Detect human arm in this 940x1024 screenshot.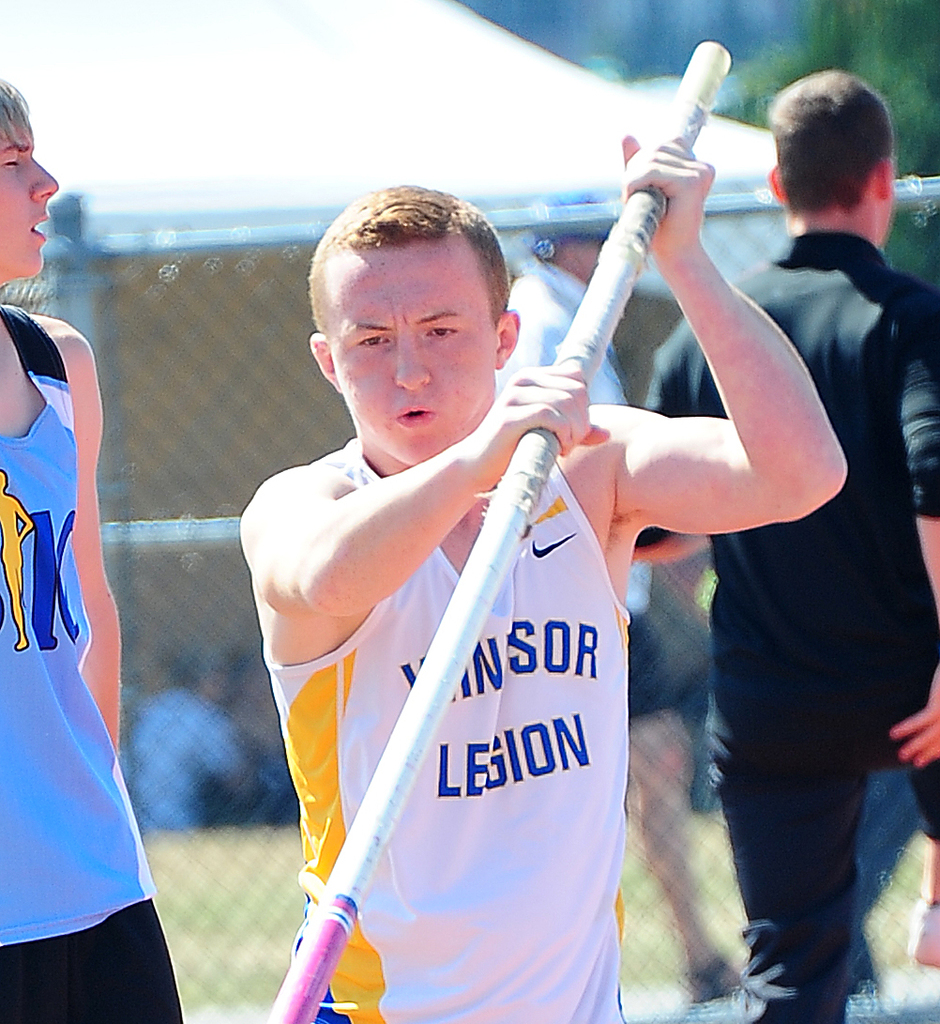
Detection: bbox=(890, 287, 939, 765).
